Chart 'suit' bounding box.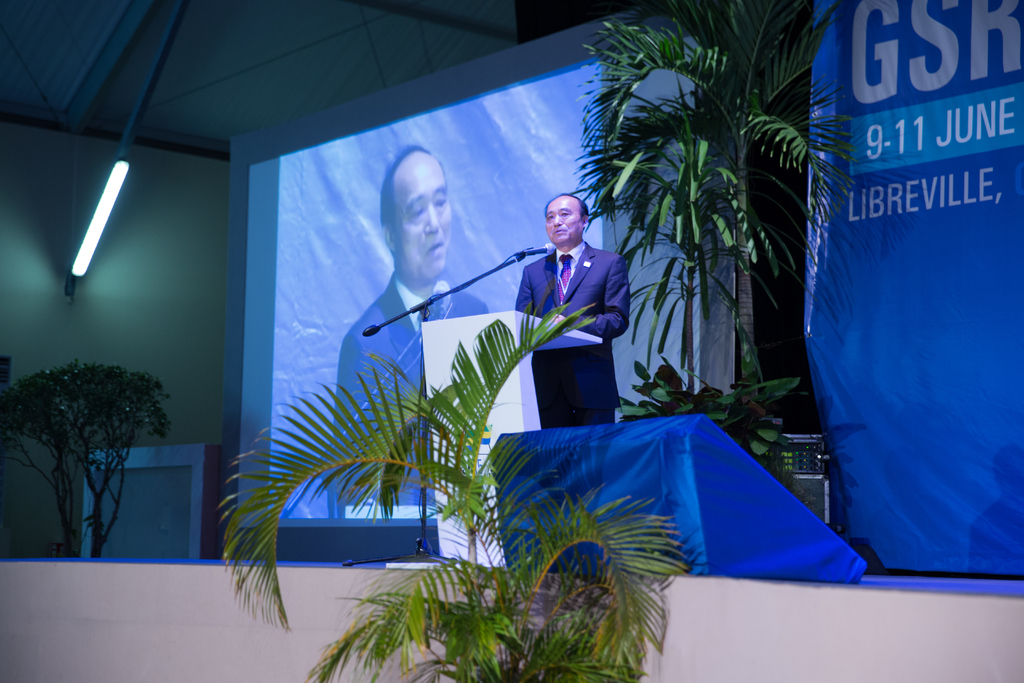
Charted: <region>504, 208, 639, 440</region>.
